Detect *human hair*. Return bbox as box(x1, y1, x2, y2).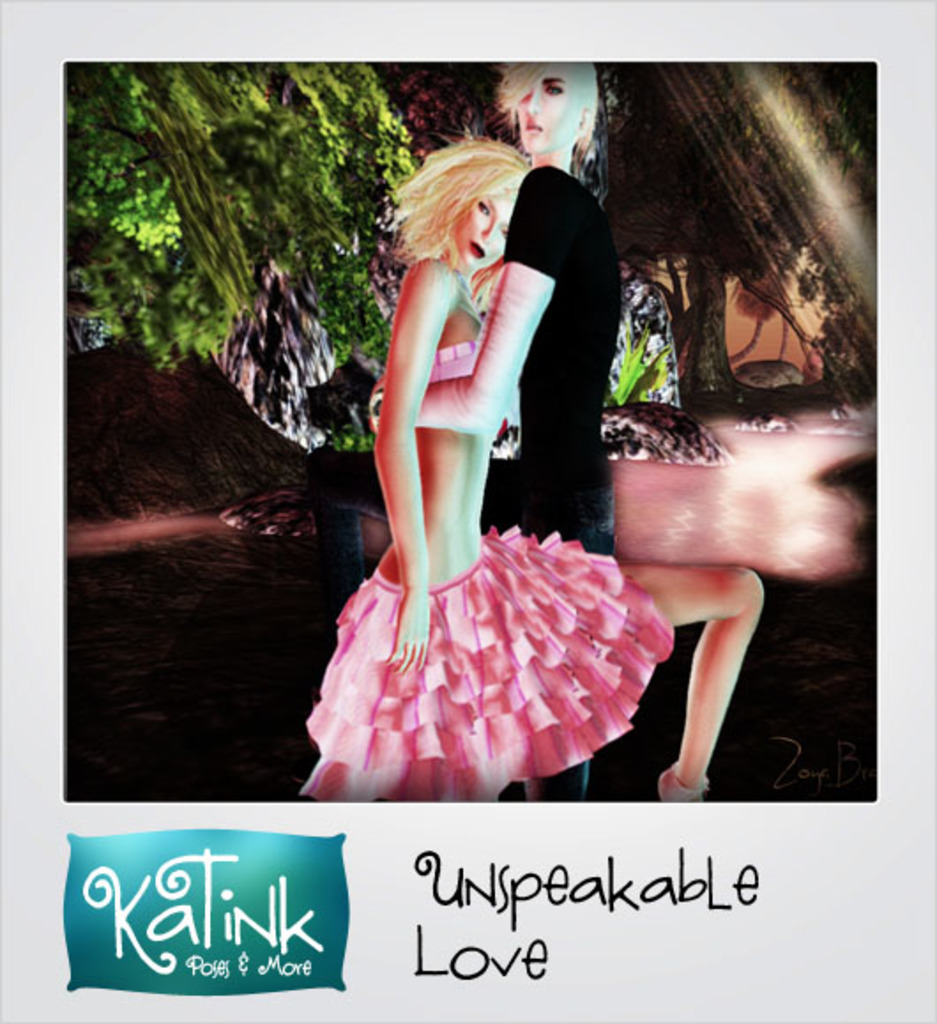
box(398, 118, 543, 297).
